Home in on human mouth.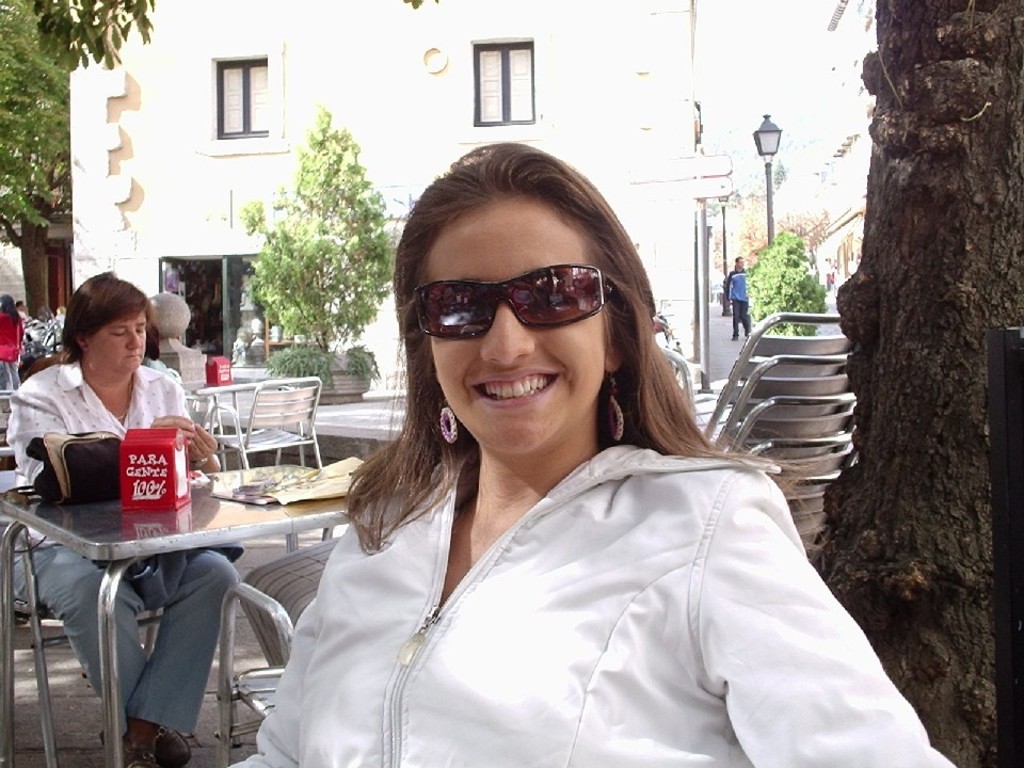
Homed in at {"x1": 471, "y1": 377, "x2": 557, "y2": 403}.
